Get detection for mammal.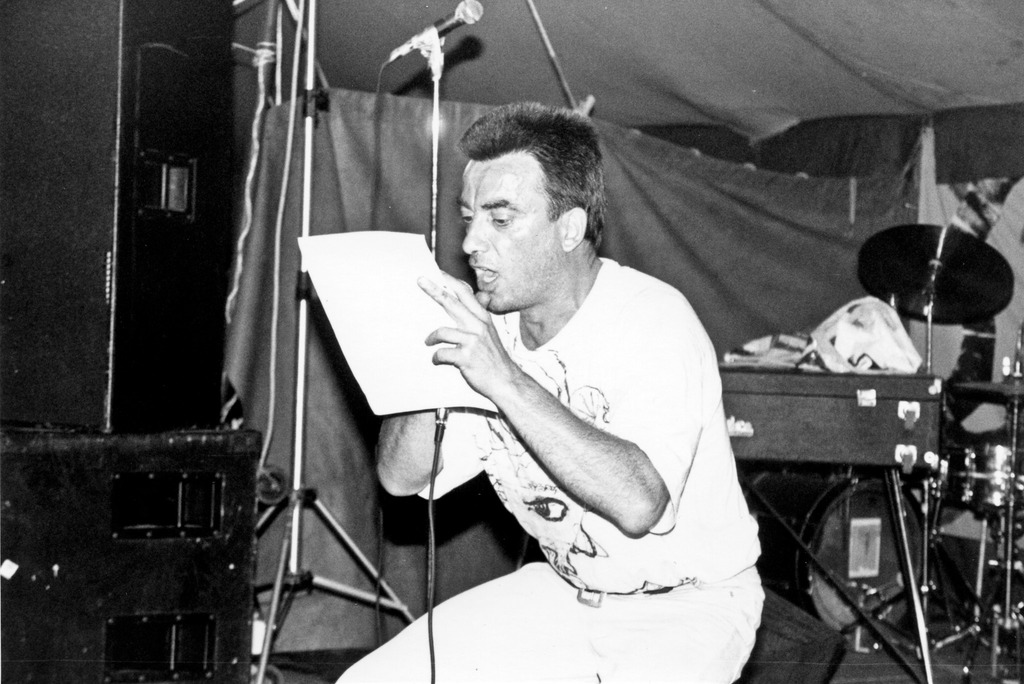
Detection: (340,137,799,670).
